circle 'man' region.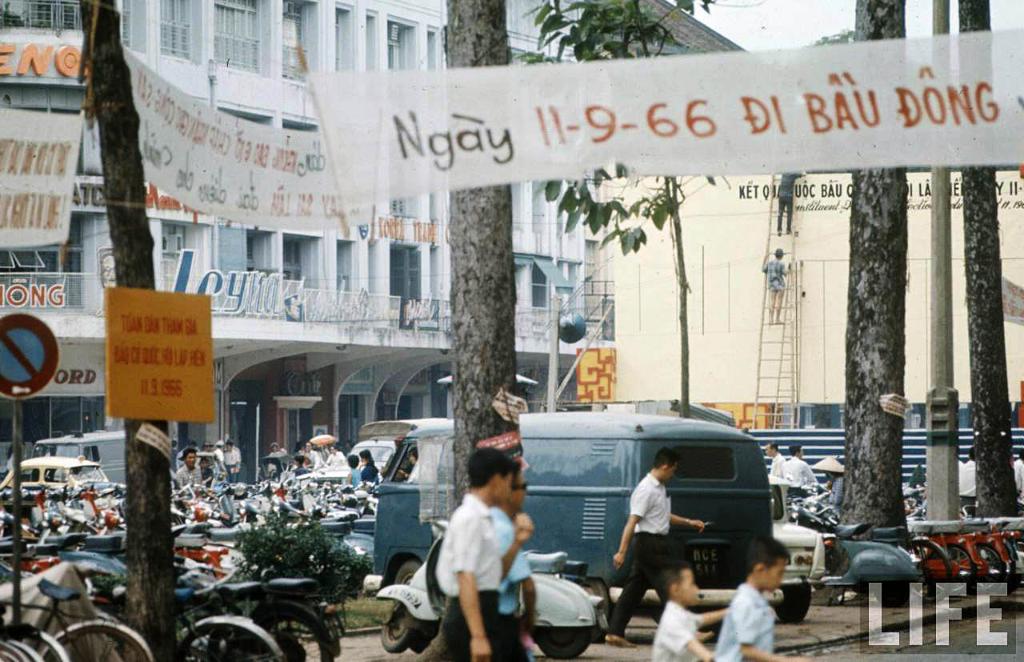
Region: 766,444,795,481.
